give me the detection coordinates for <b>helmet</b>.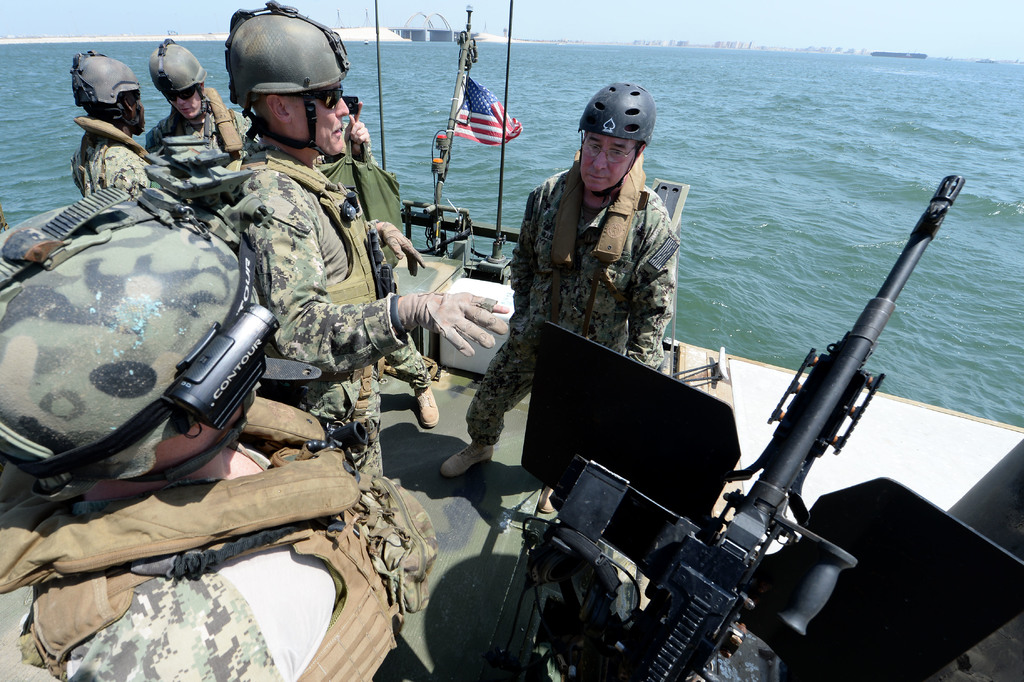
212 20 346 149.
